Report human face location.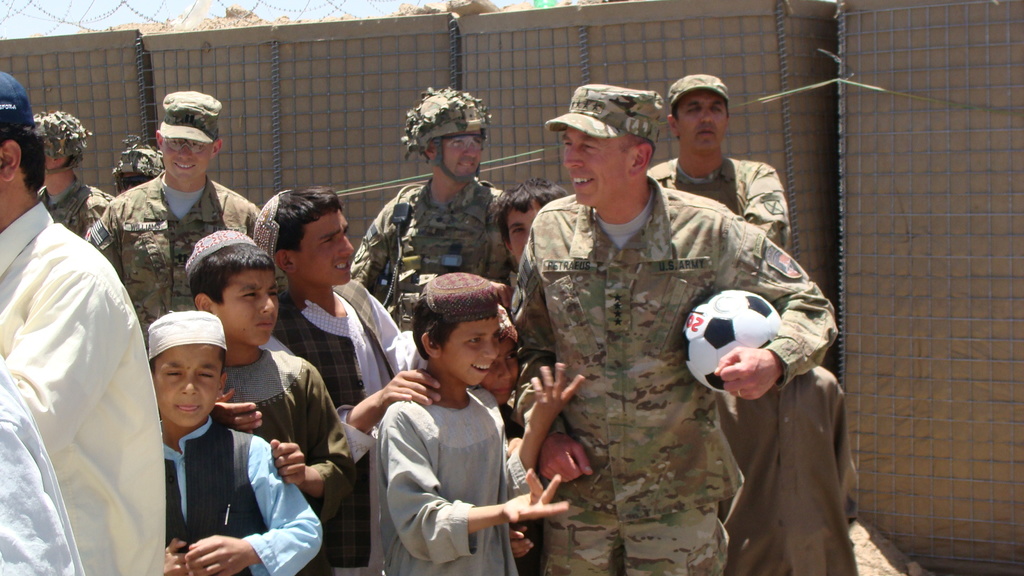
Report: bbox(561, 127, 628, 209).
